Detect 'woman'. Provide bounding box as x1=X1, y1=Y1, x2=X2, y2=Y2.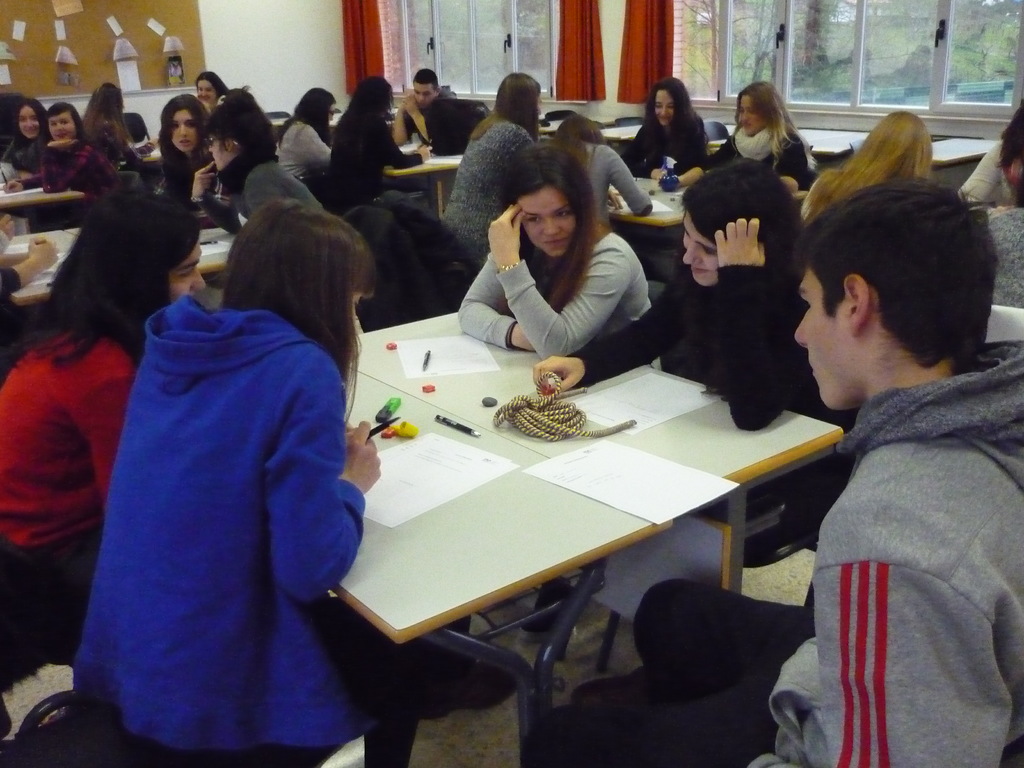
x1=442, y1=144, x2=668, y2=366.
